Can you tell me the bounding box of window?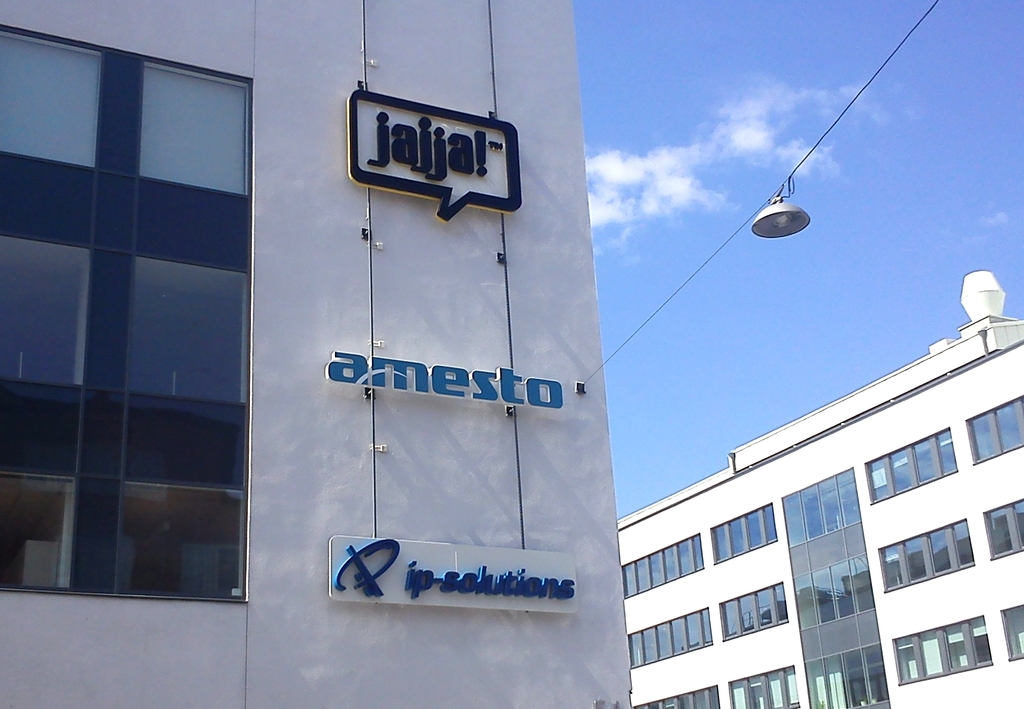
select_region(630, 607, 713, 668).
